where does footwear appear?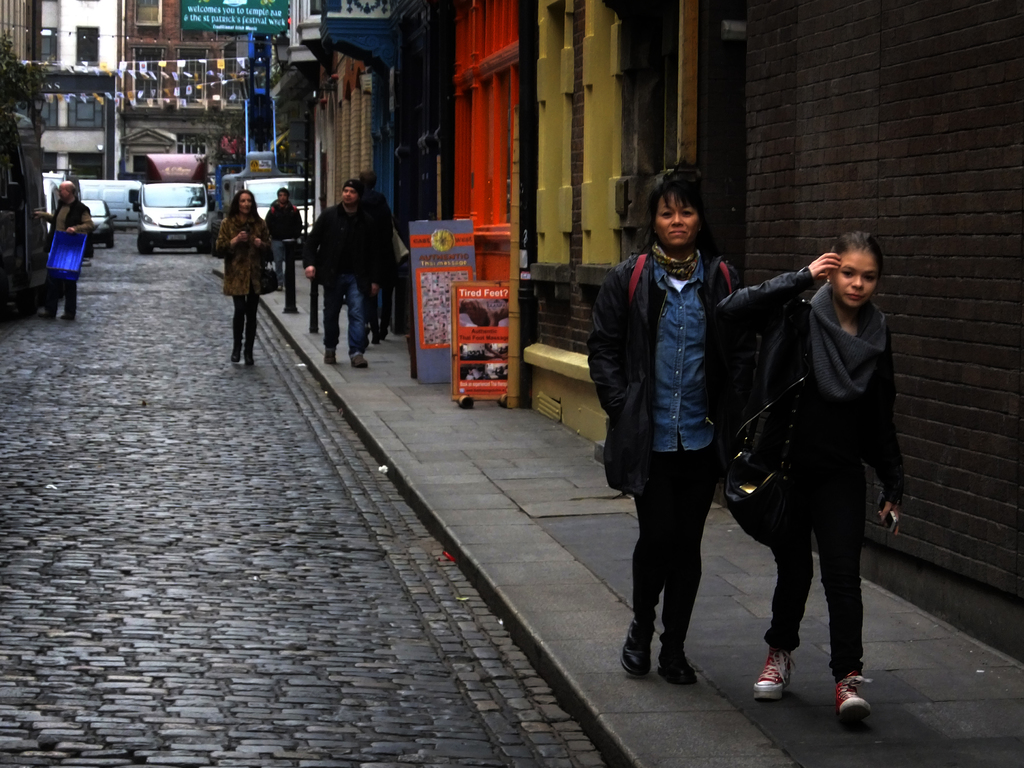
Appears at l=661, t=644, r=698, b=685.
